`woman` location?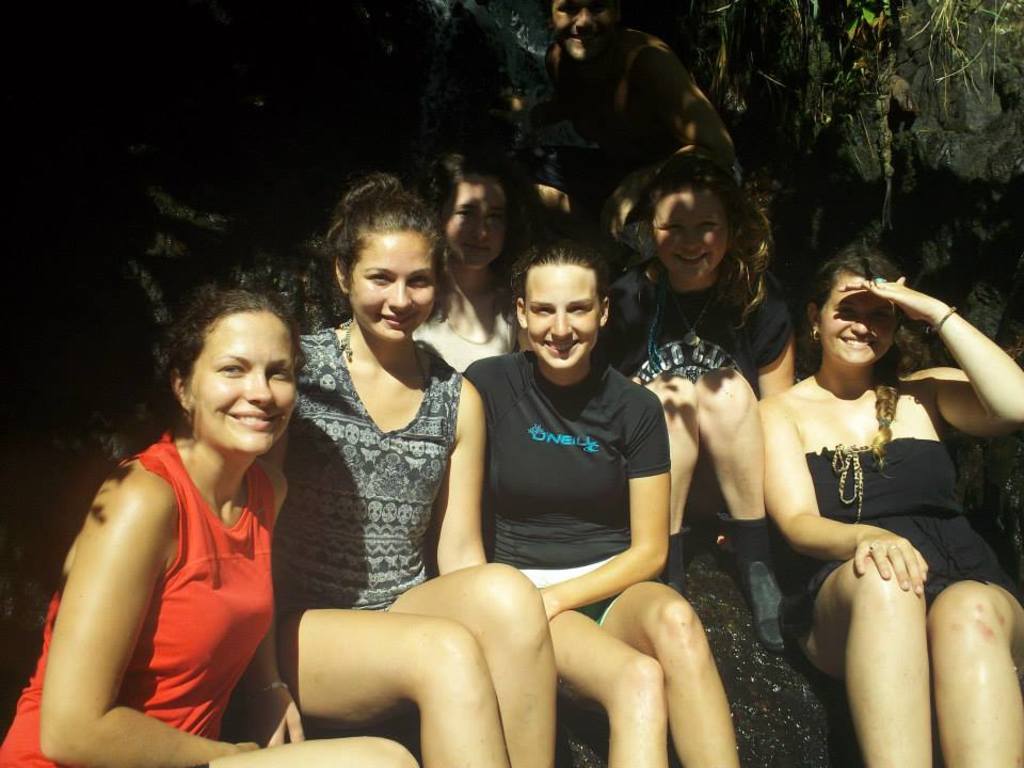
460 233 737 767
